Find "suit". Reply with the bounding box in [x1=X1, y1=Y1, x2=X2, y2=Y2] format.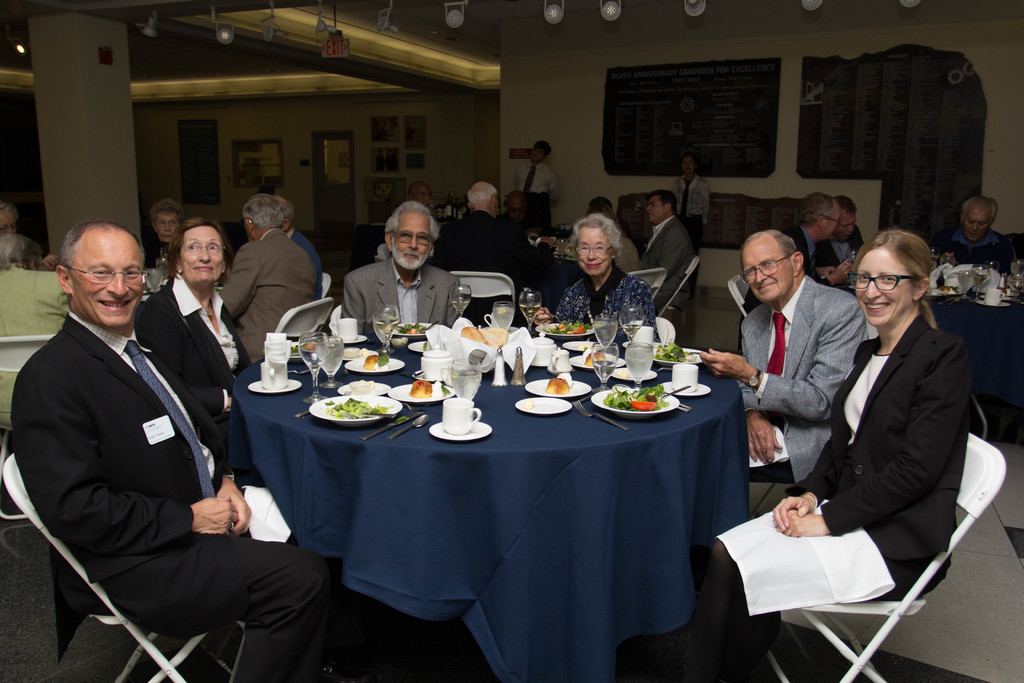
[x1=438, y1=208, x2=521, y2=327].
